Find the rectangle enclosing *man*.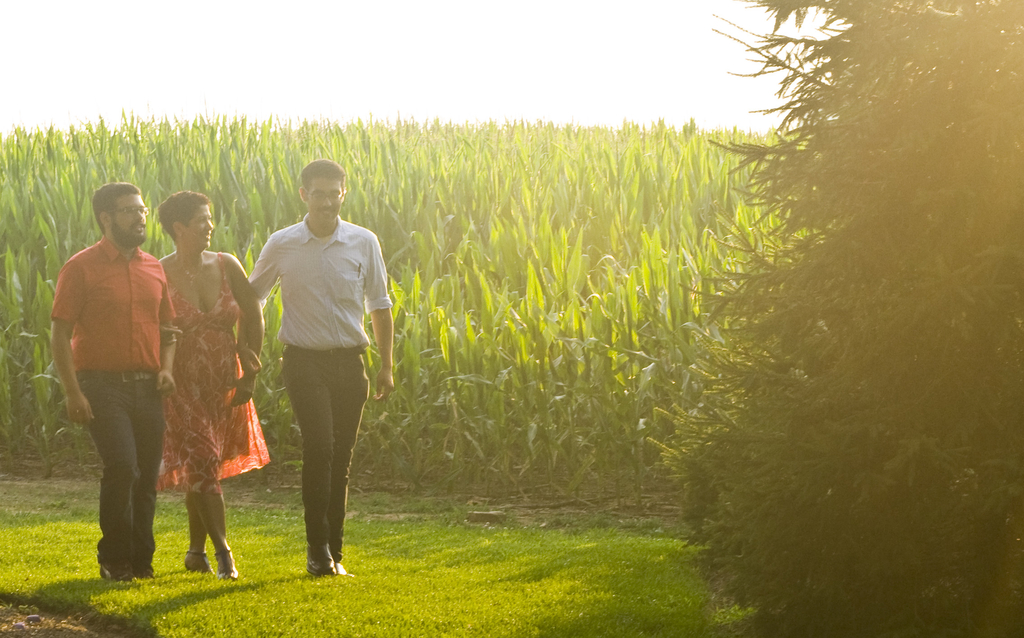
[243,152,400,582].
